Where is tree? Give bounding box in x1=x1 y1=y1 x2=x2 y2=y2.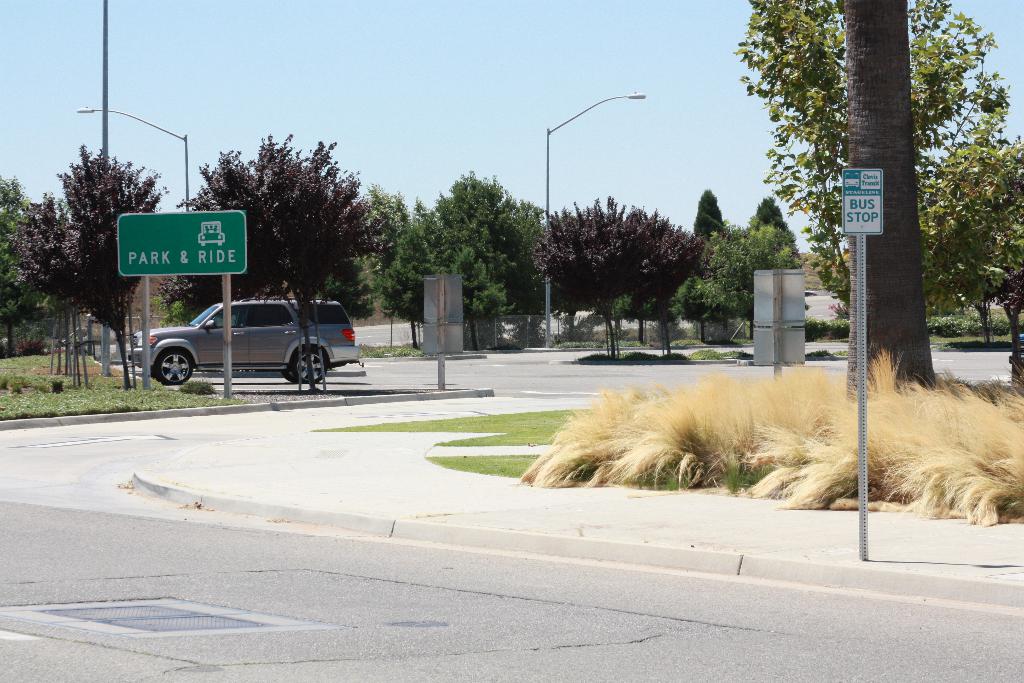
x1=420 y1=176 x2=552 y2=317.
